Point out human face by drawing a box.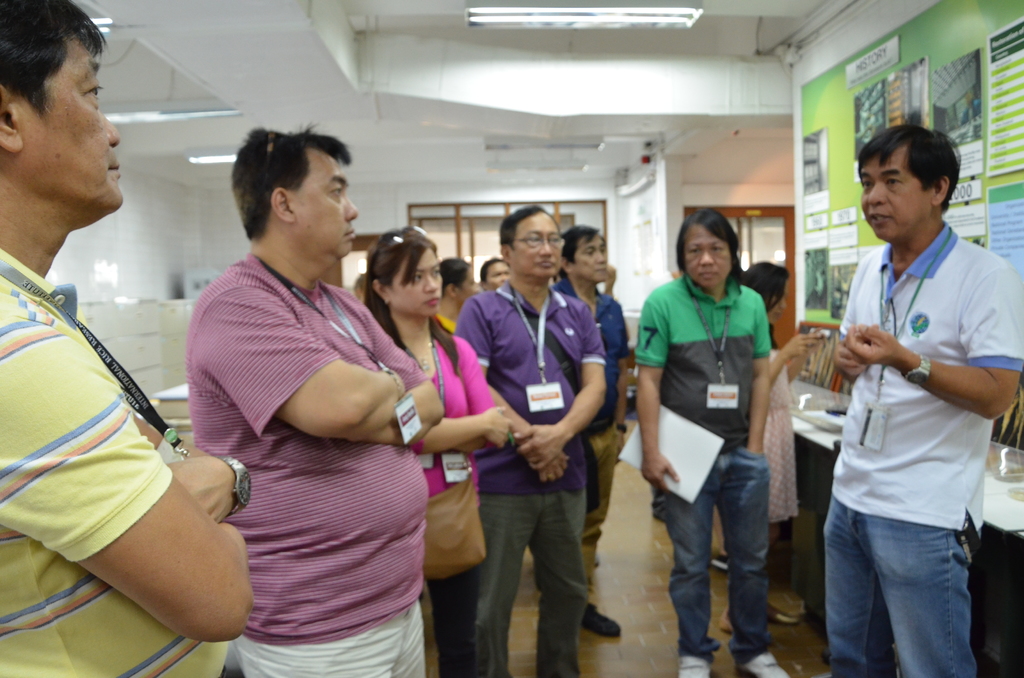
771/287/786/321.
